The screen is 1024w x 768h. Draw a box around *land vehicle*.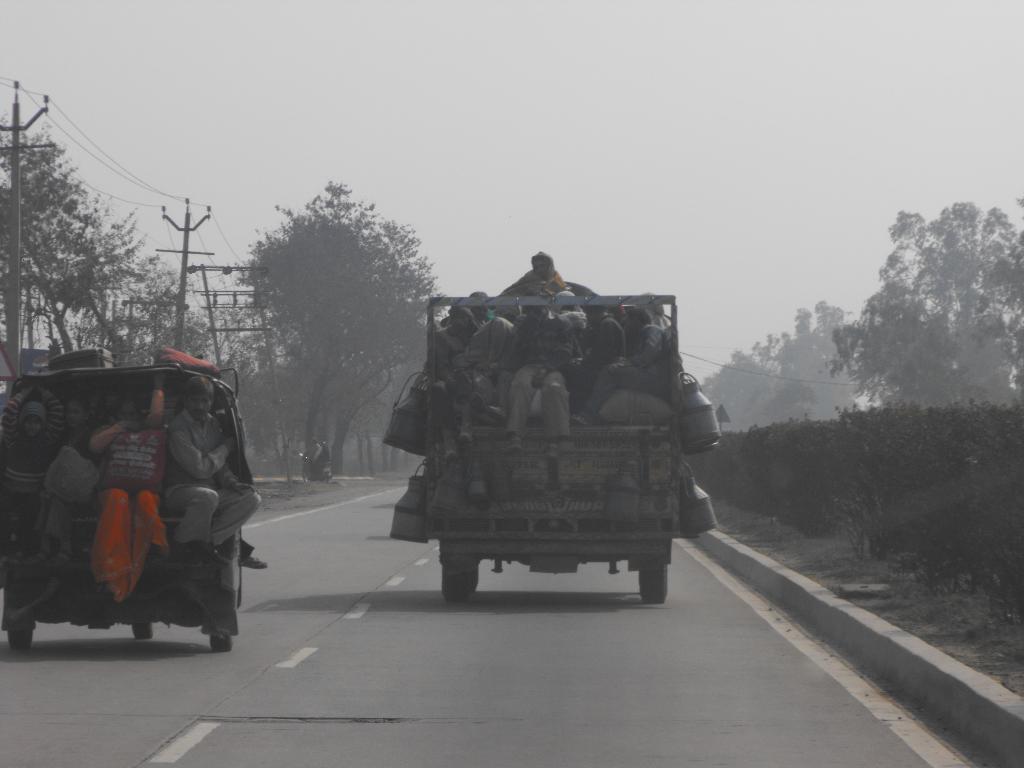
crop(424, 294, 682, 609).
